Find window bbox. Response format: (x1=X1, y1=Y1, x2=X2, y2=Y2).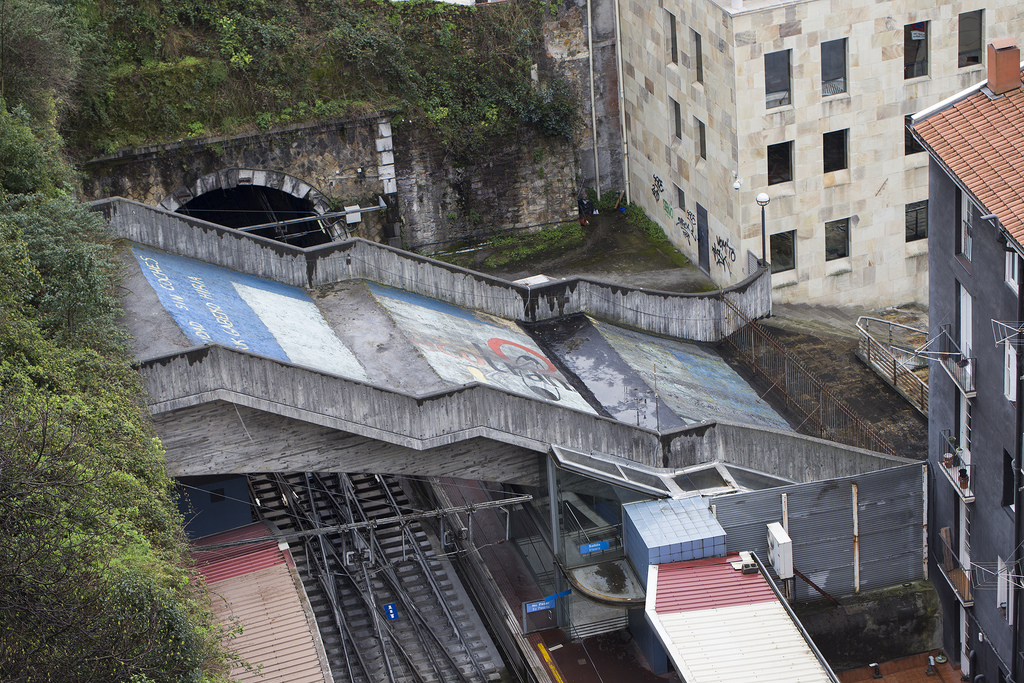
(x1=822, y1=129, x2=849, y2=172).
